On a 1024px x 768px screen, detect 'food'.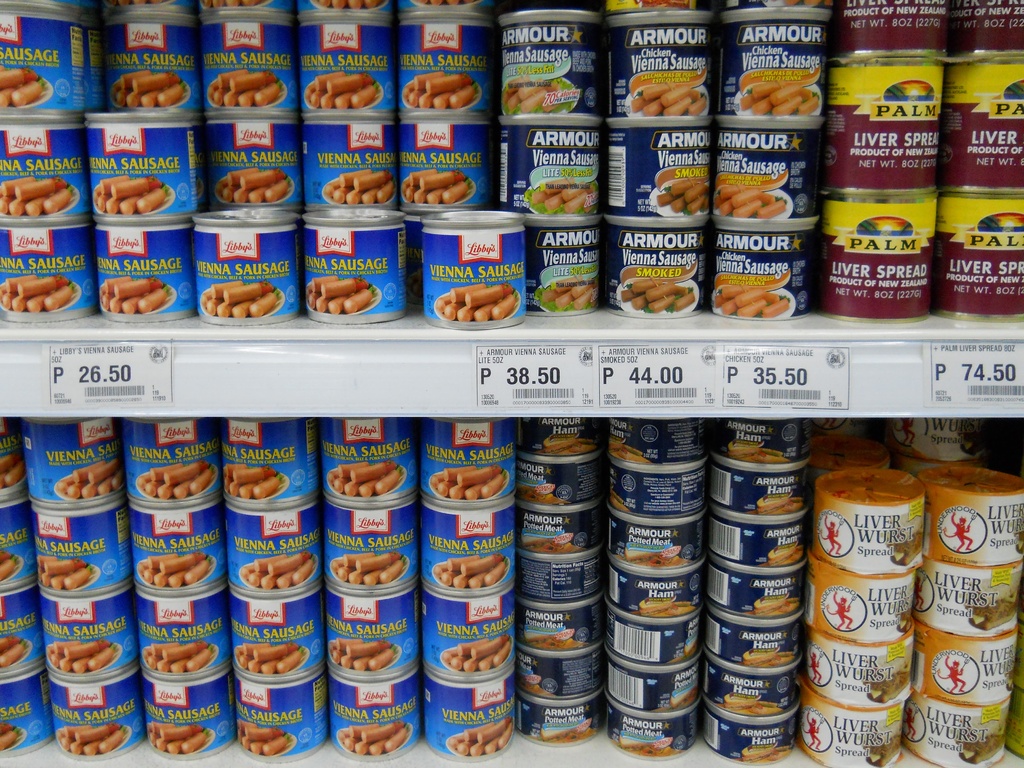
detection(0, 721, 20, 749).
